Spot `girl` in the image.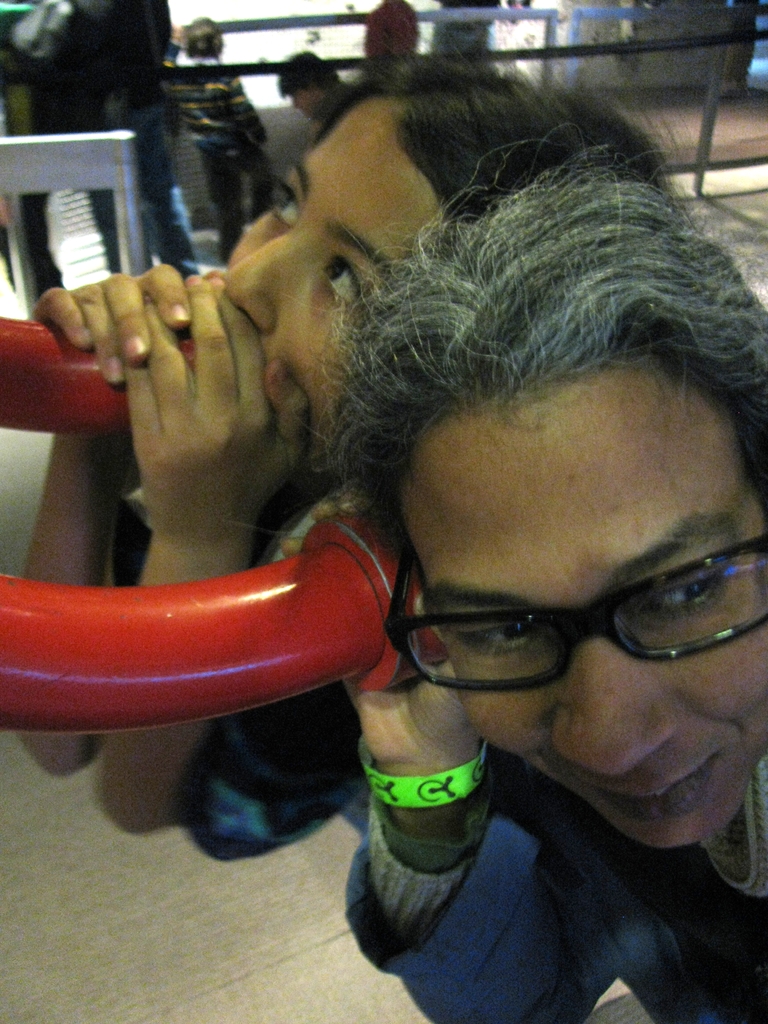
`girl` found at <bbox>18, 42, 701, 863</bbox>.
